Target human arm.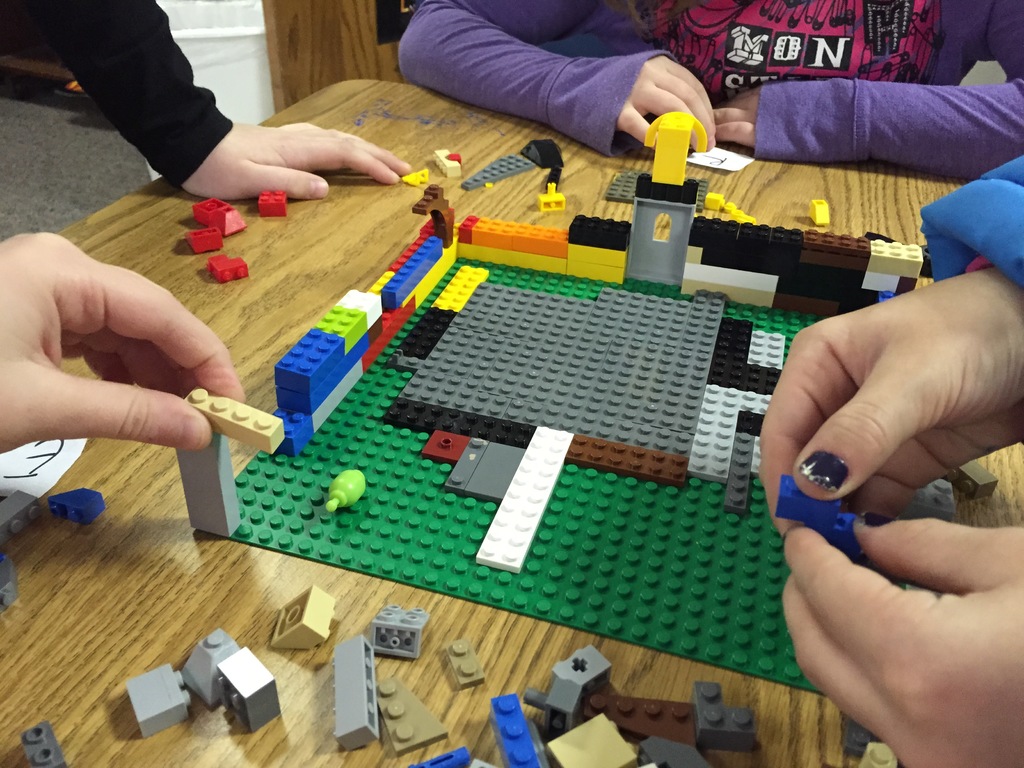
Target region: x1=4 y1=0 x2=419 y2=199.
